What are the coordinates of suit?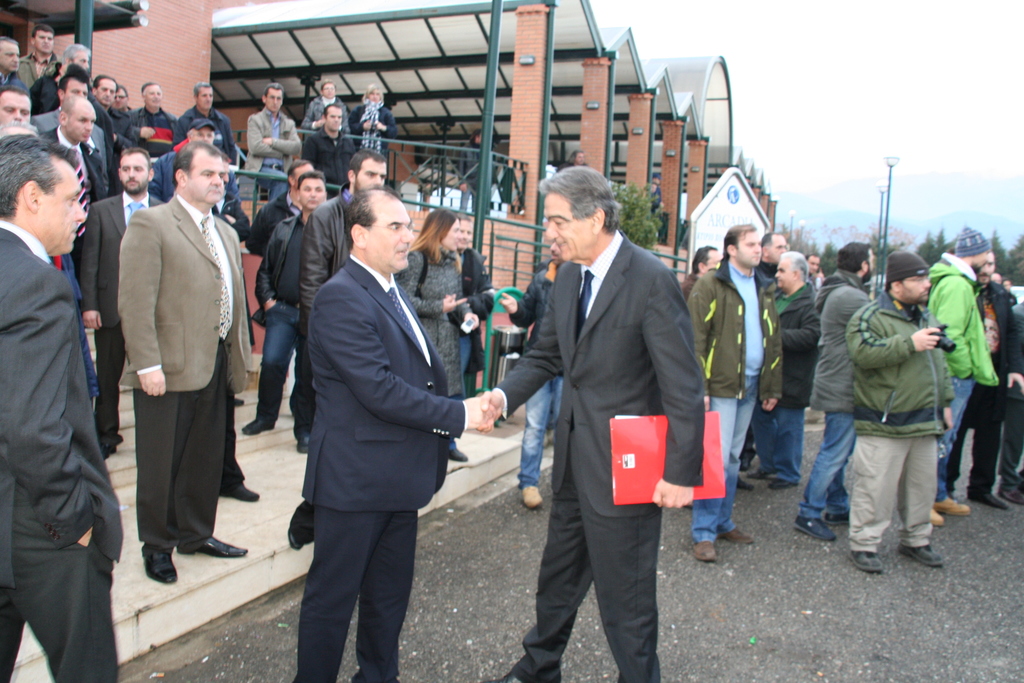
<bbox>284, 178, 469, 678</bbox>.
